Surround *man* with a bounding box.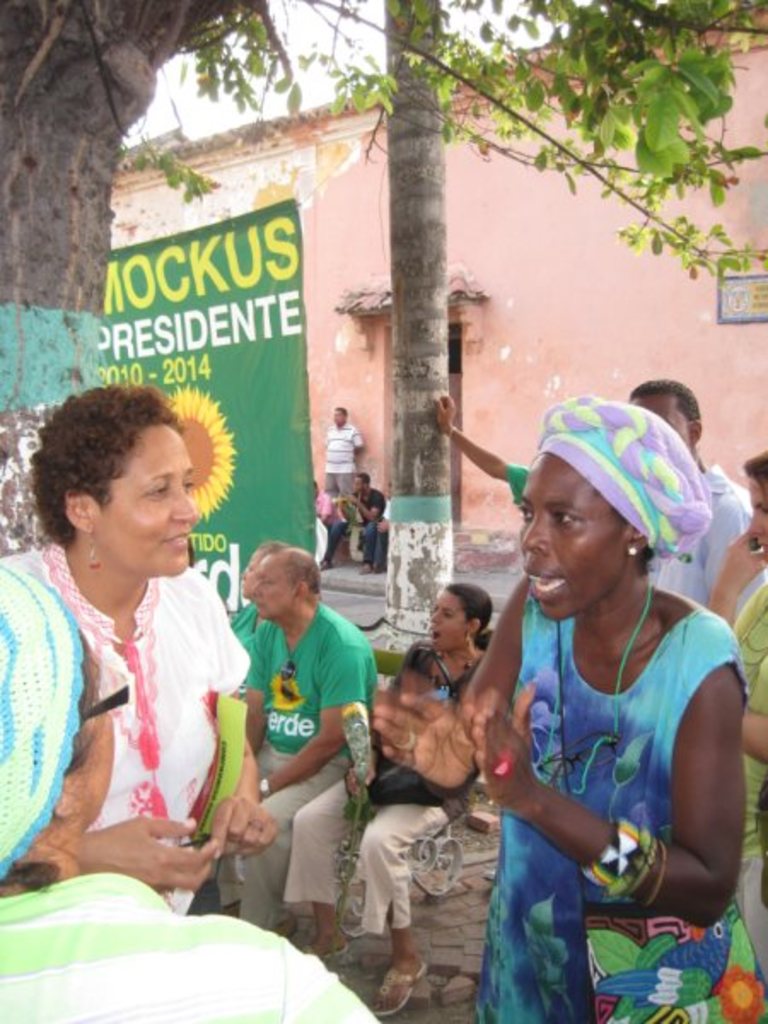
{"left": 323, "top": 404, "right": 369, "bottom": 529}.
